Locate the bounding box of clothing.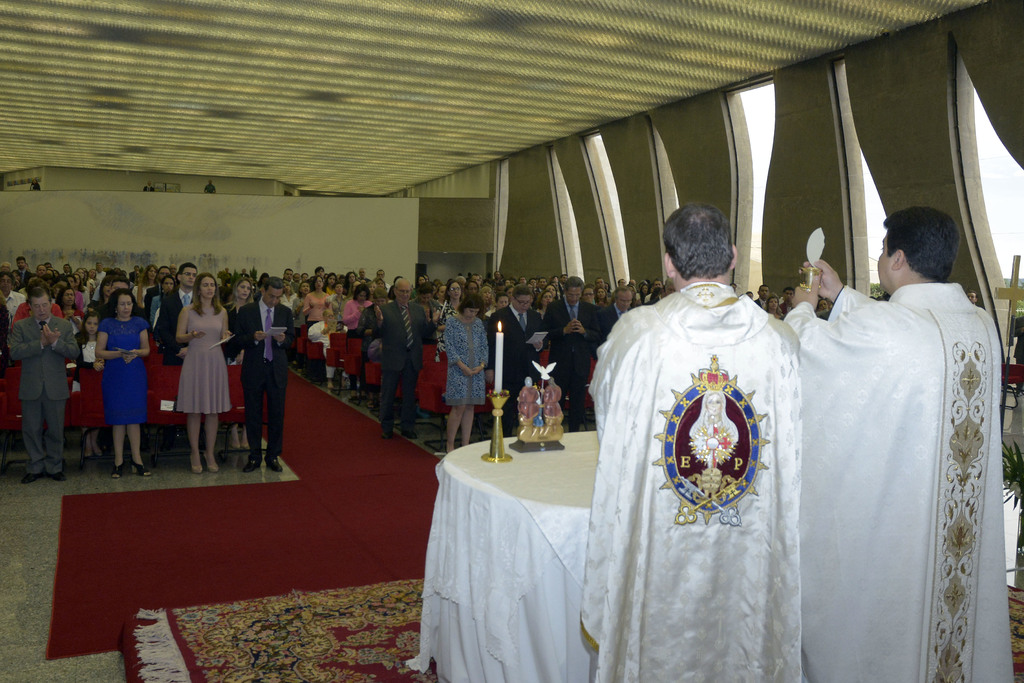
Bounding box: <bbox>755, 296, 767, 308</bbox>.
